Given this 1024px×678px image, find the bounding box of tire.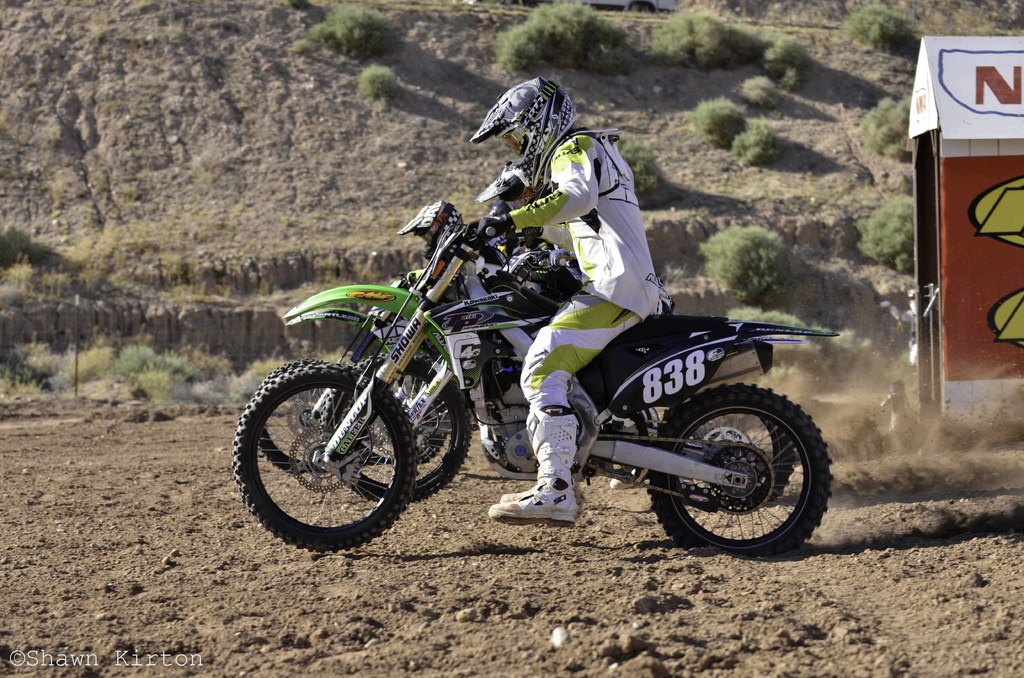
{"x1": 323, "y1": 360, "x2": 468, "y2": 503}.
